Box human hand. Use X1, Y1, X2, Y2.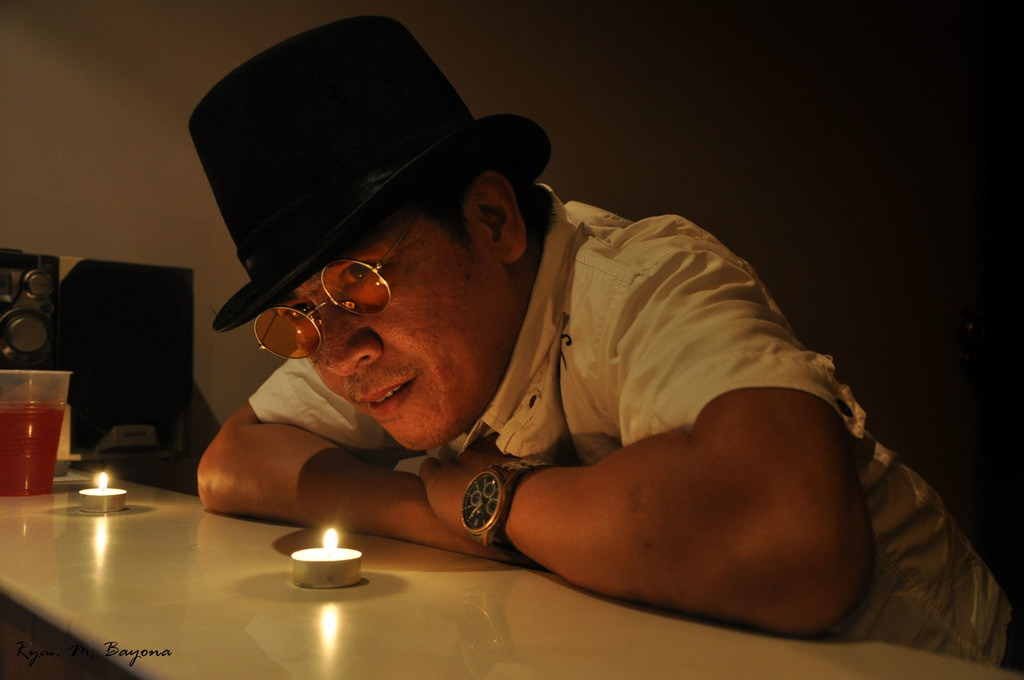
414, 442, 521, 536.
